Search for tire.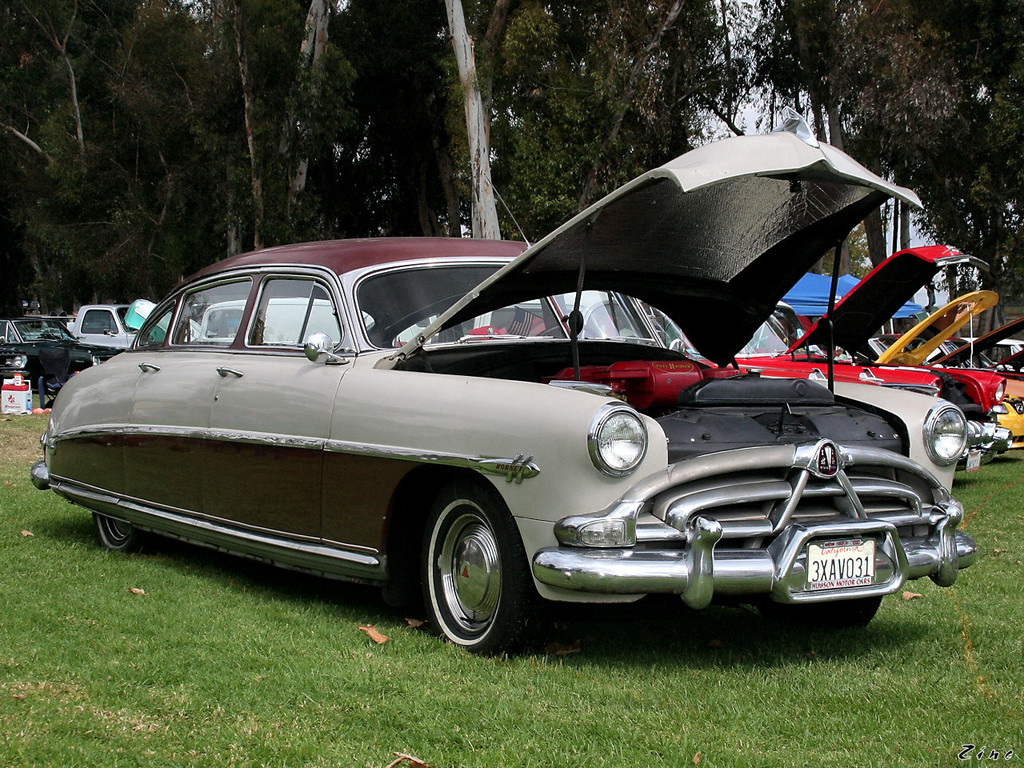
Found at [405, 495, 525, 656].
